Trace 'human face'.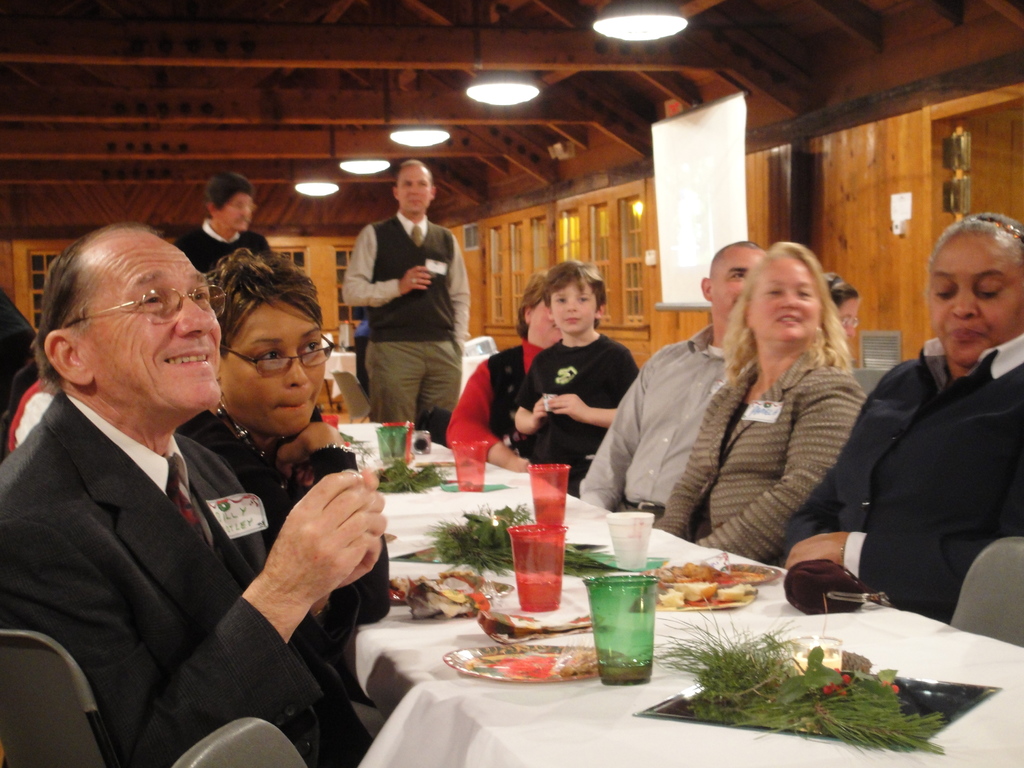
Traced to select_region(837, 296, 858, 332).
